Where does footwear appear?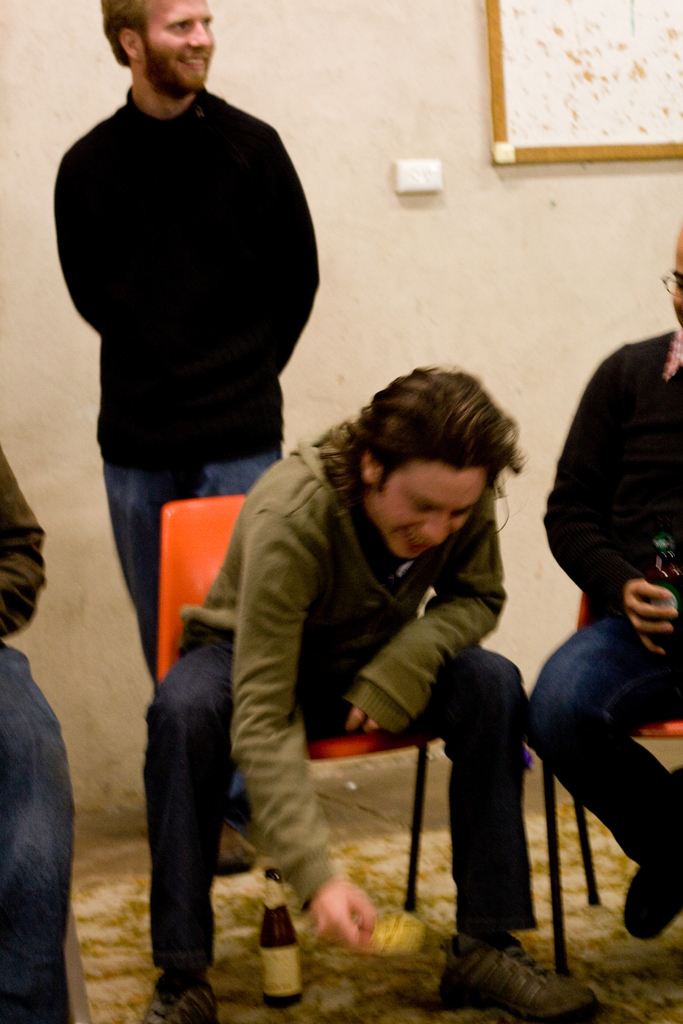
Appears at locate(142, 973, 215, 1023).
